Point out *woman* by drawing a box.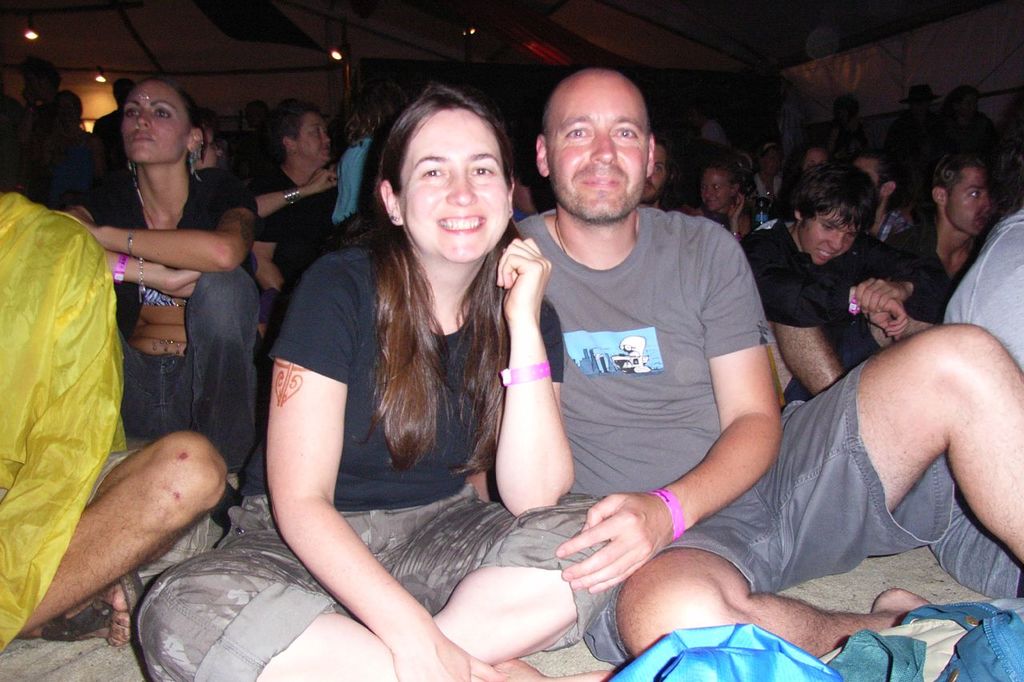
pyautogui.locateOnScreen(54, 82, 272, 527).
